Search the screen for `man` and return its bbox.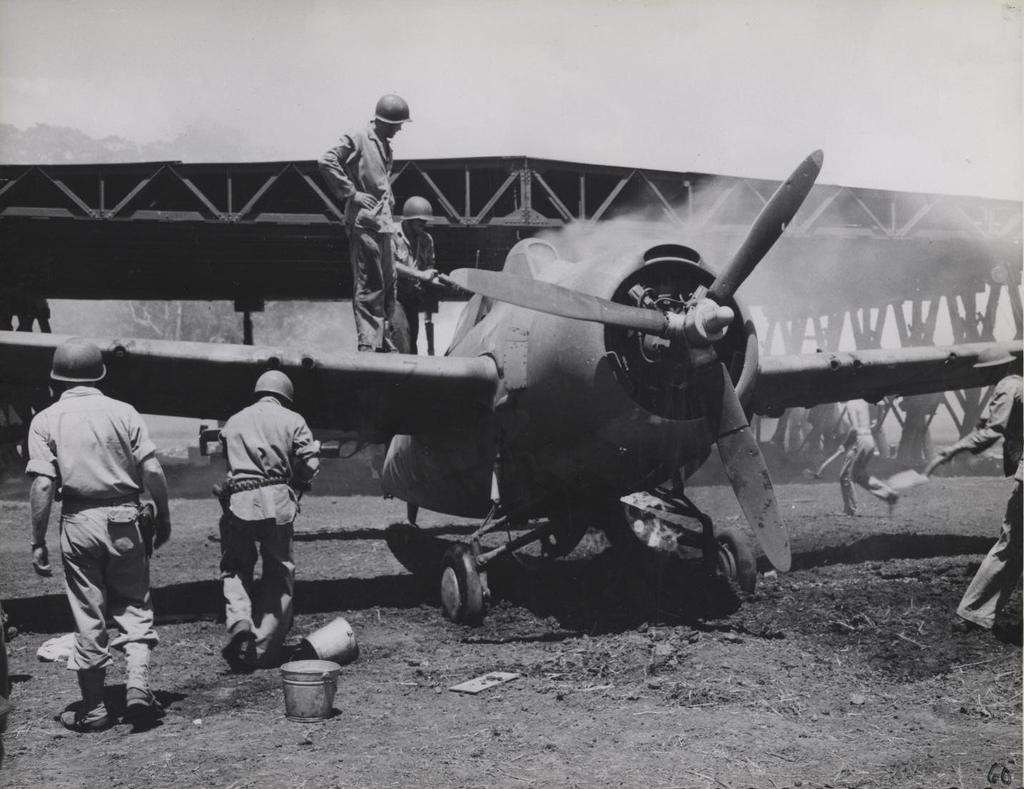
Found: <bbox>950, 343, 1023, 509</bbox>.
